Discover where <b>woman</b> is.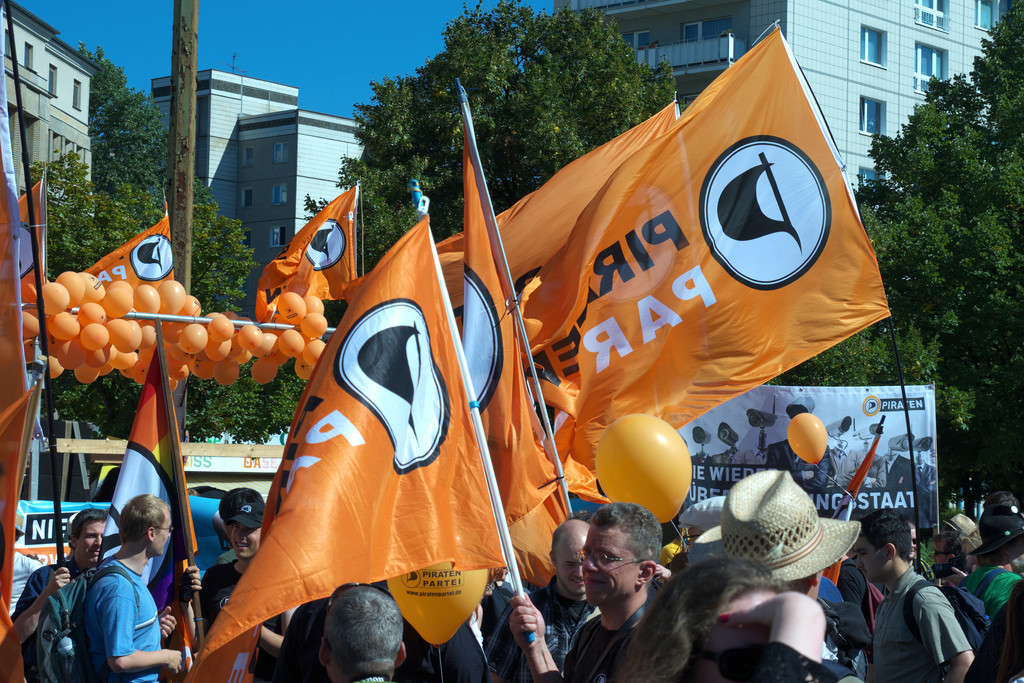
Discovered at l=618, t=546, r=852, b=682.
